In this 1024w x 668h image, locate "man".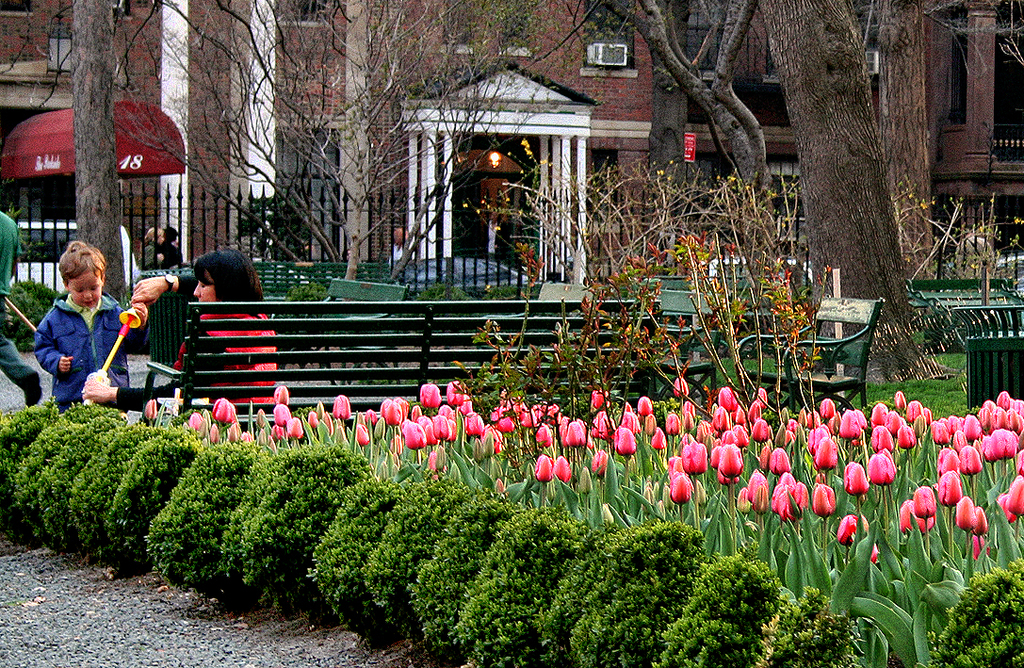
Bounding box: 0 209 44 407.
